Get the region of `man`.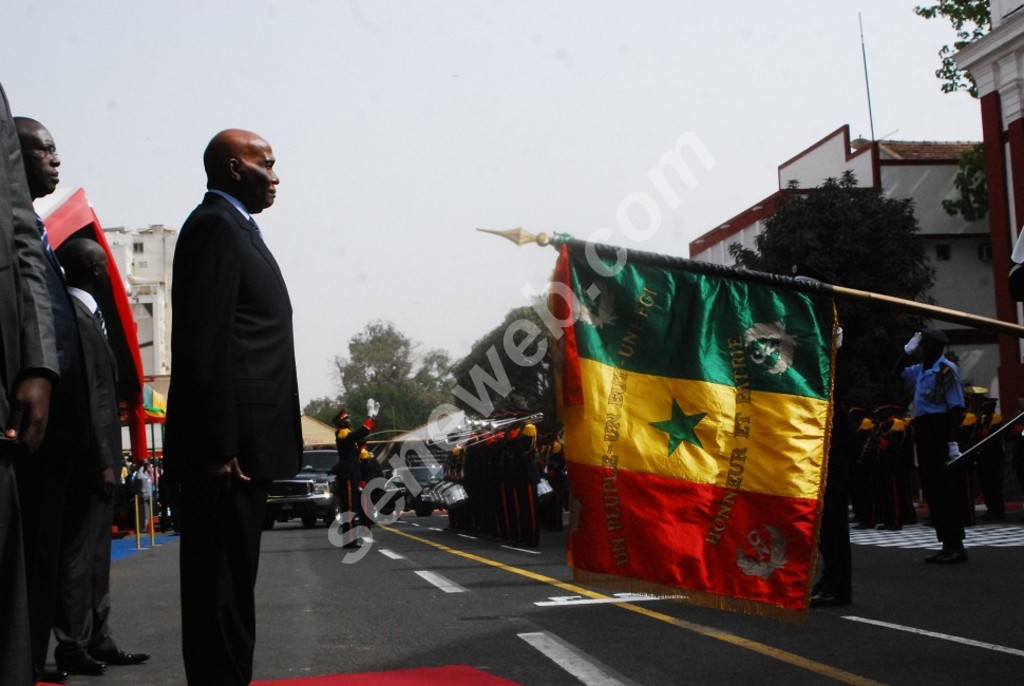
0, 84, 61, 685.
